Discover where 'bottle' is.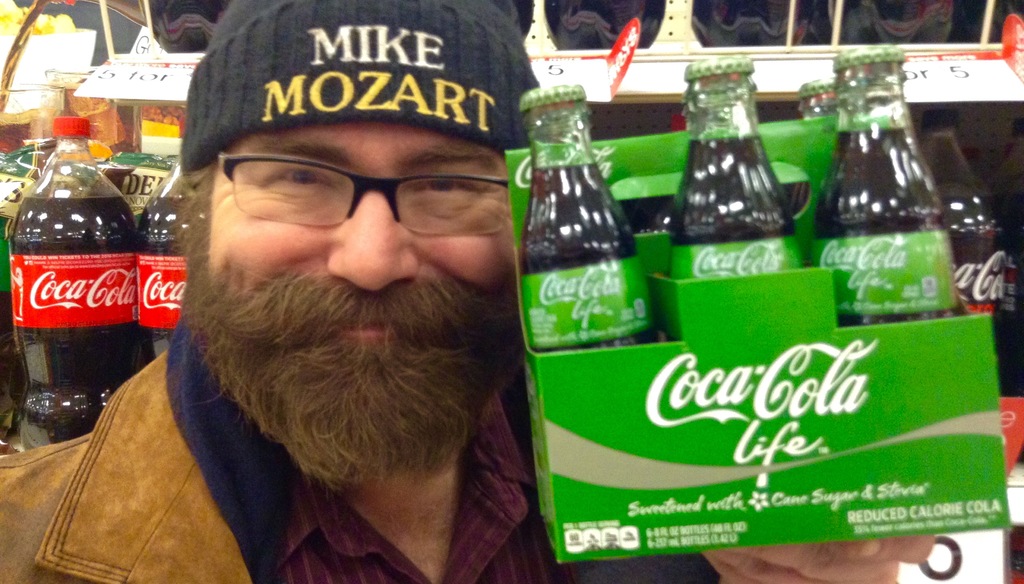
Discovered at pyautogui.locateOnScreen(806, 43, 975, 333).
